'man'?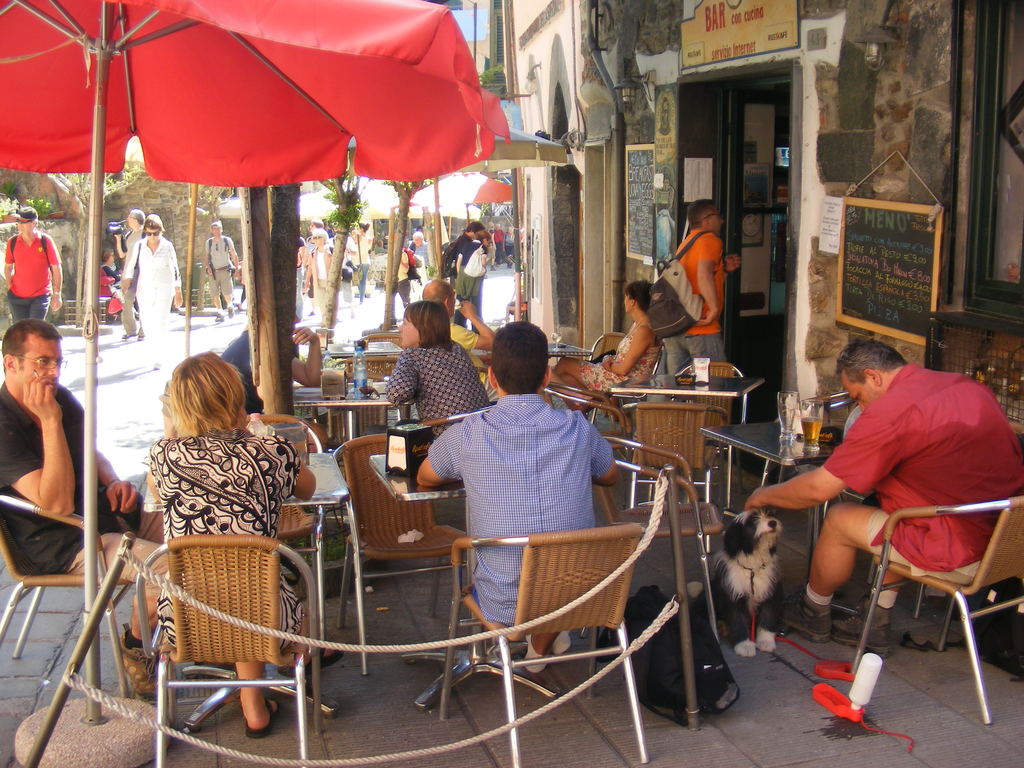
crop(483, 221, 496, 270)
